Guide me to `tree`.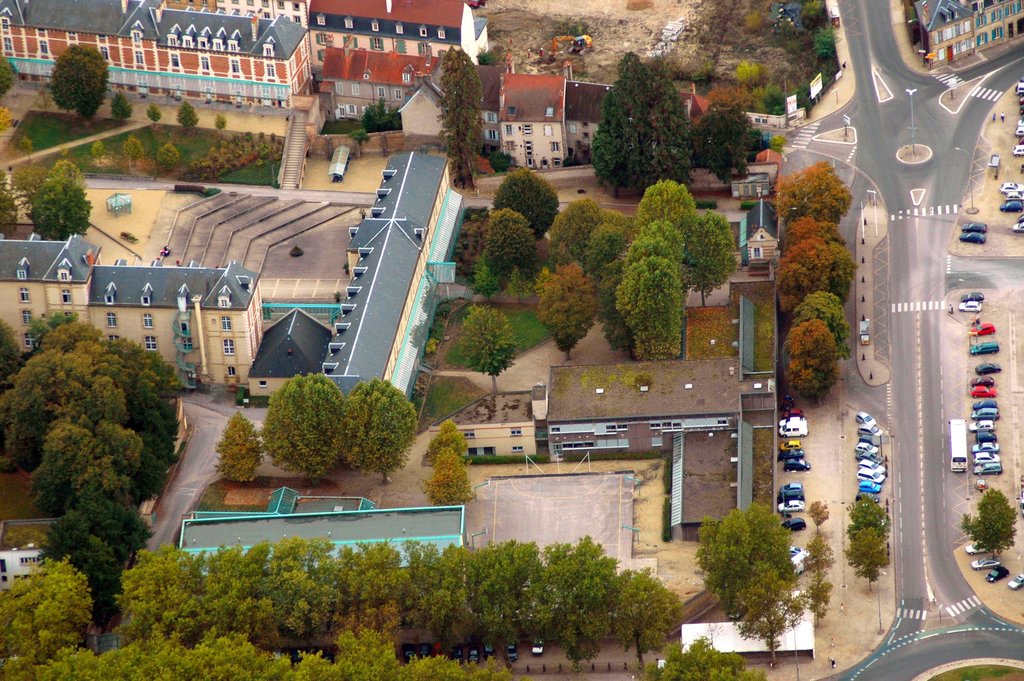
Guidance: {"left": 696, "top": 502, "right": 797, "bottom": 625}.
